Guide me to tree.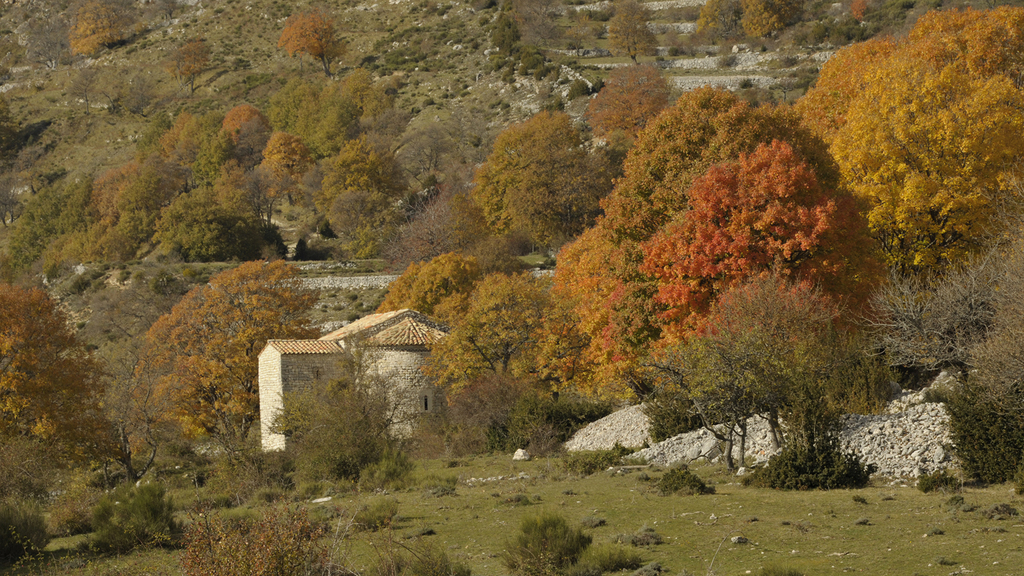
Guidance: {"left": 170, "top": 483, "right": 389, "bottom": 575}.
